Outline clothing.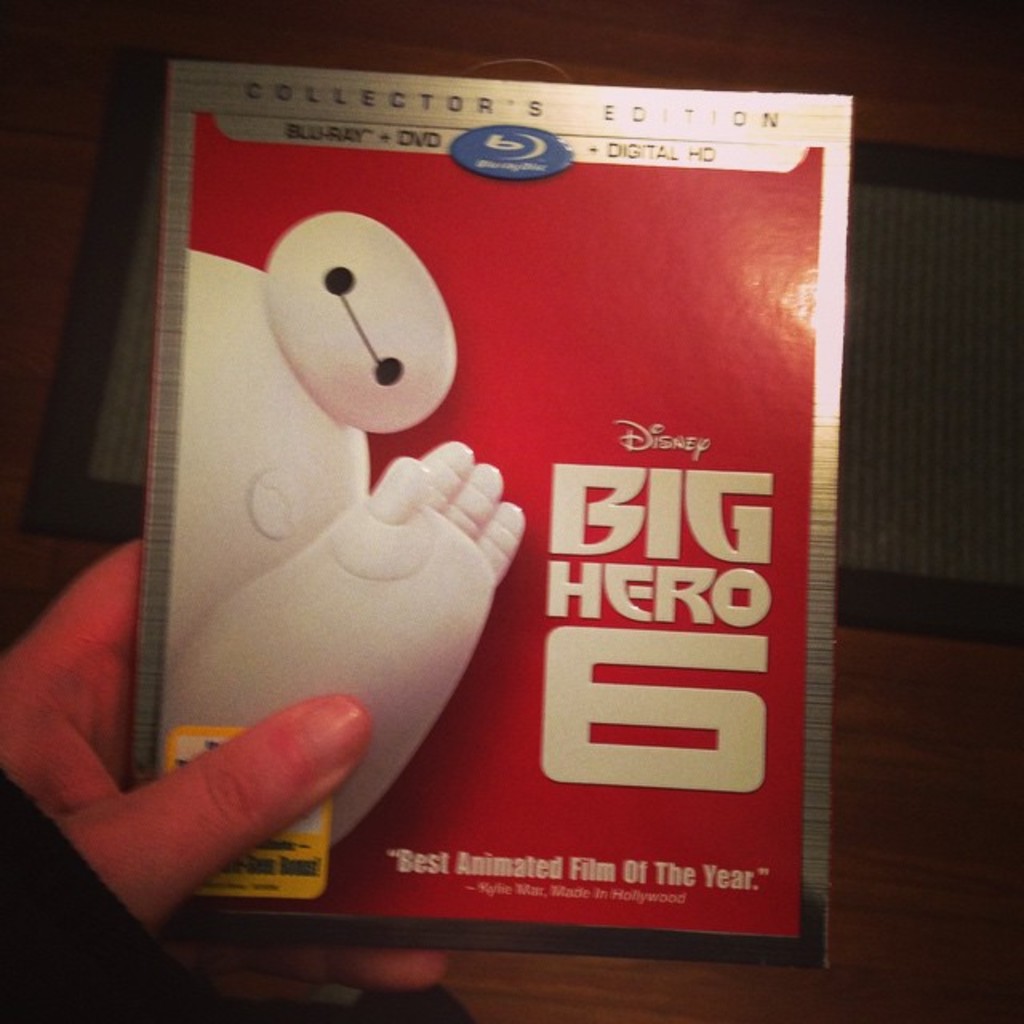
Outline: pyautogui.locateOnScreen(0, 765, 149, 1022).
